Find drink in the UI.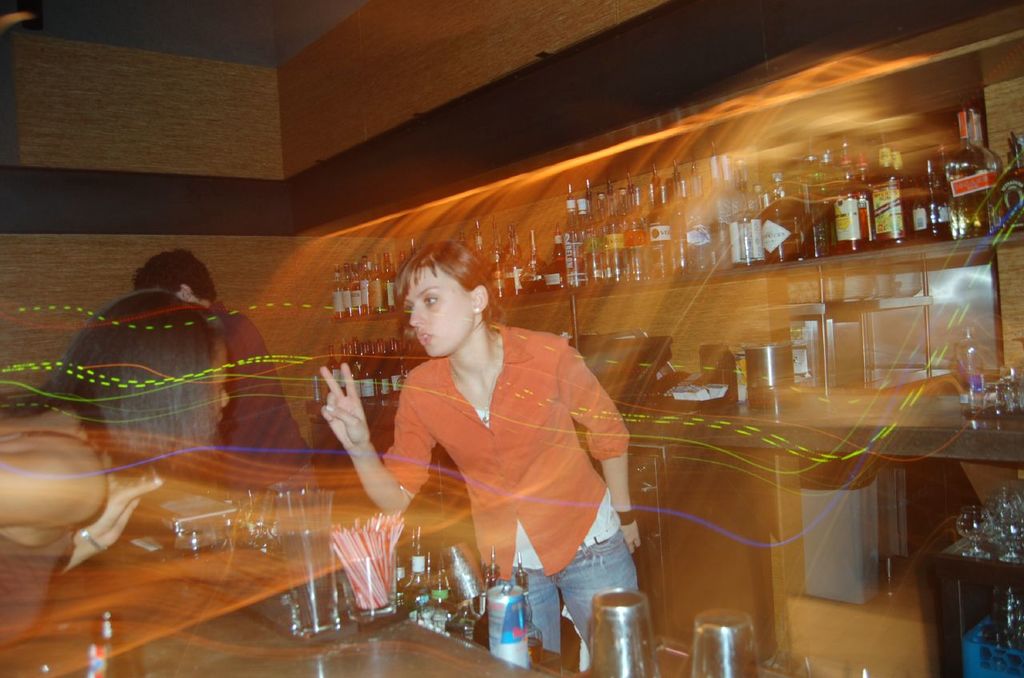
UI element at bbox=(328, 261, 402, 318).
